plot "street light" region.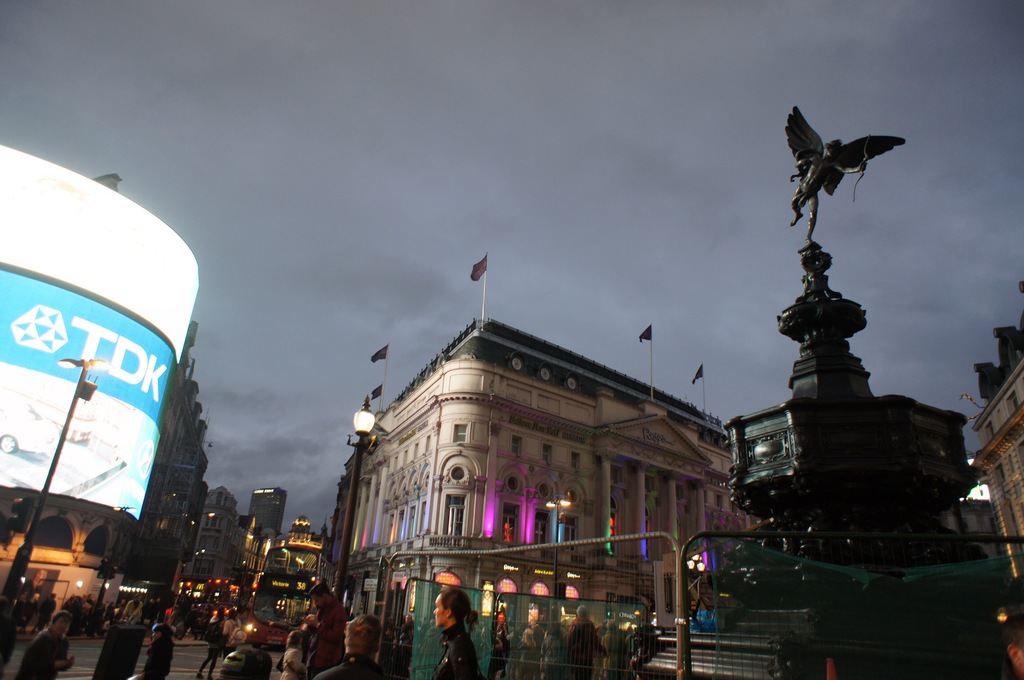
Plotted at locate(198, 550, 206, 576).
